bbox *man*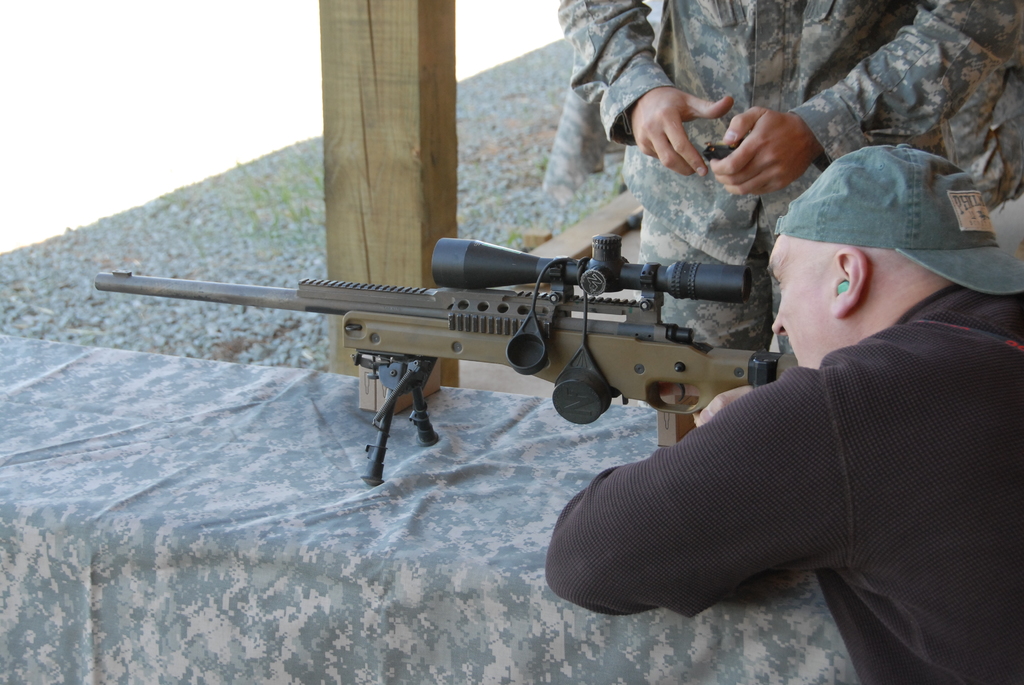
bbox=[621, 134, 1015, 661]
